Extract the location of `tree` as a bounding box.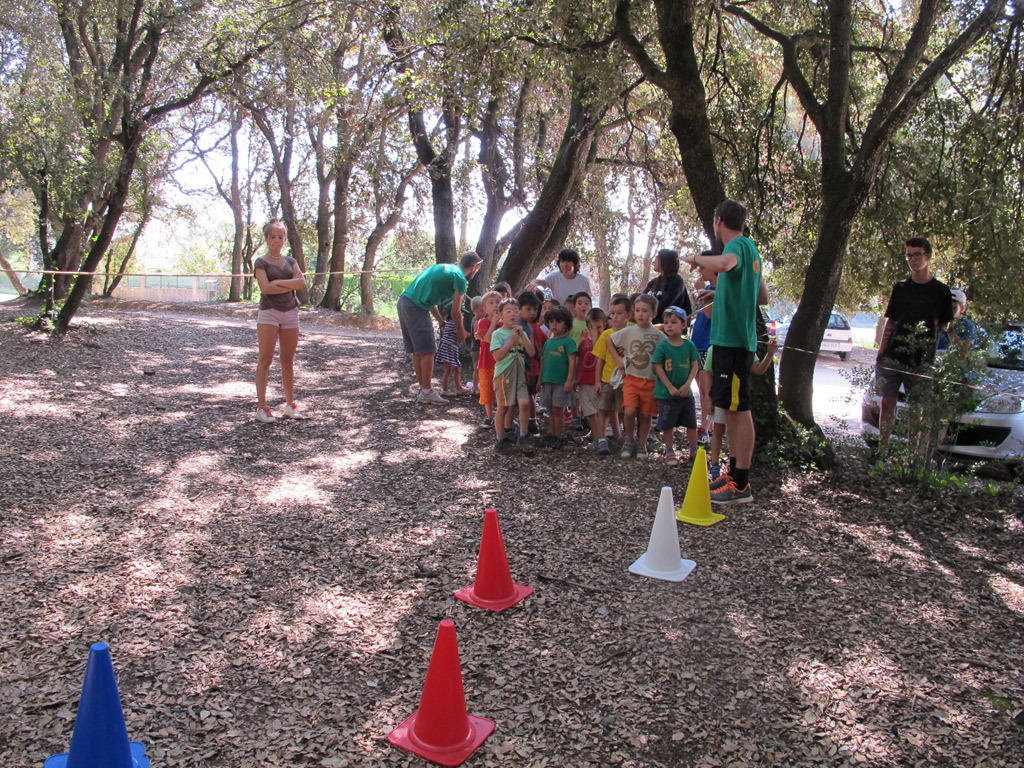
rect(270, 0, 615, 307).
